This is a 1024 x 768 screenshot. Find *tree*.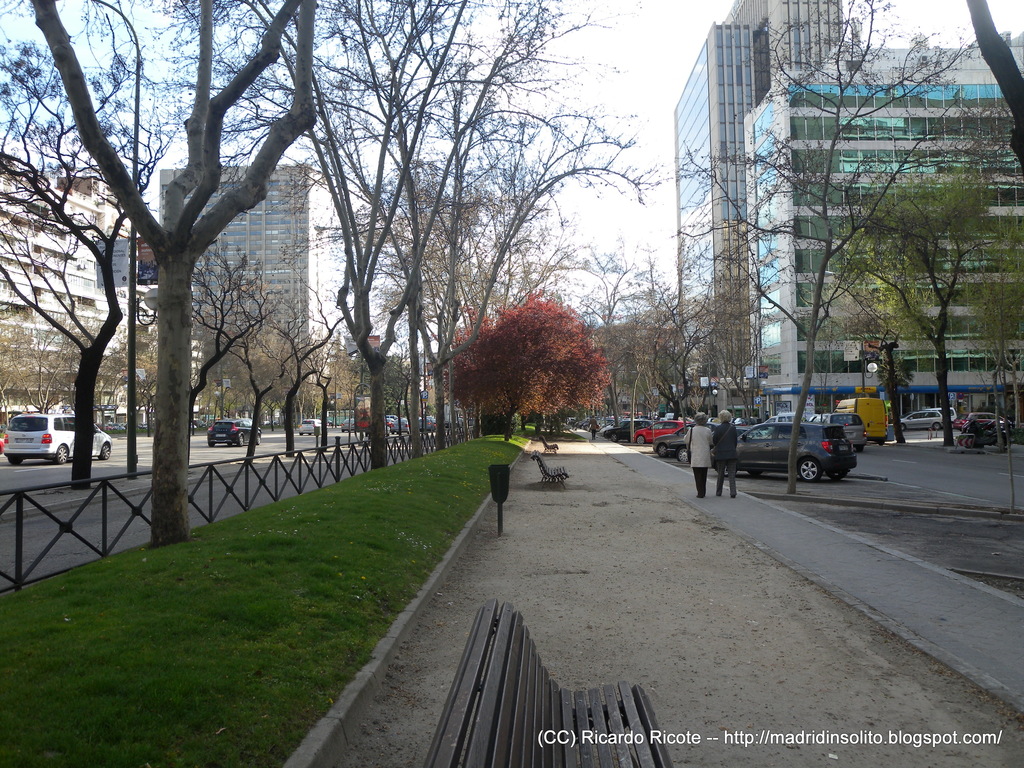
Bounding box: region(1, 3, 191, 486).
